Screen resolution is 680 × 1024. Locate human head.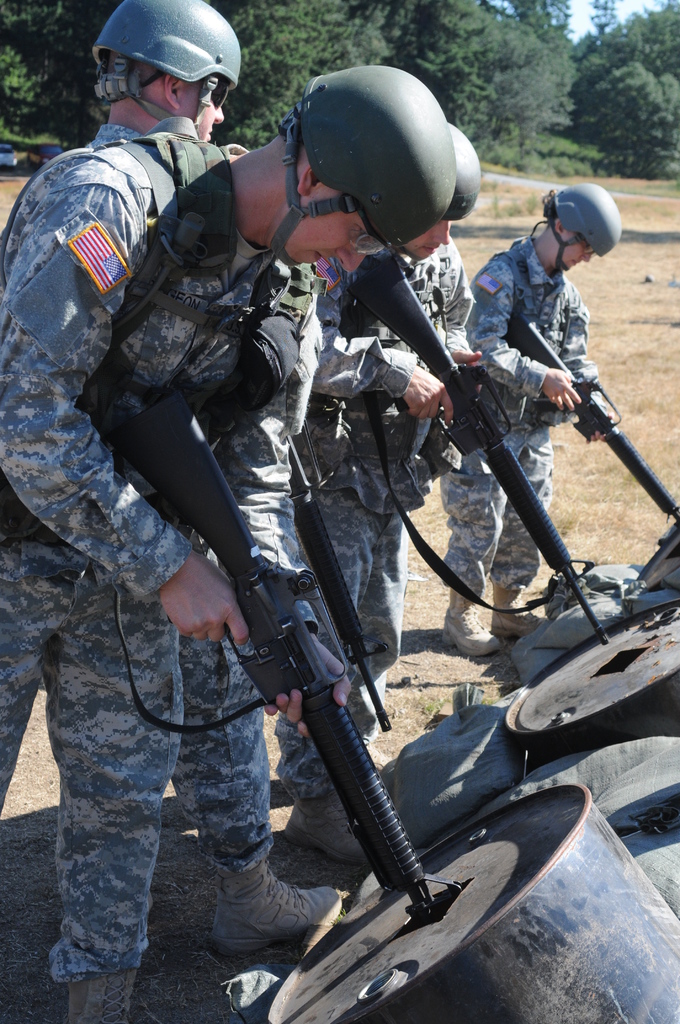
(x1=542, y1=182, x2=619, y2=268).
